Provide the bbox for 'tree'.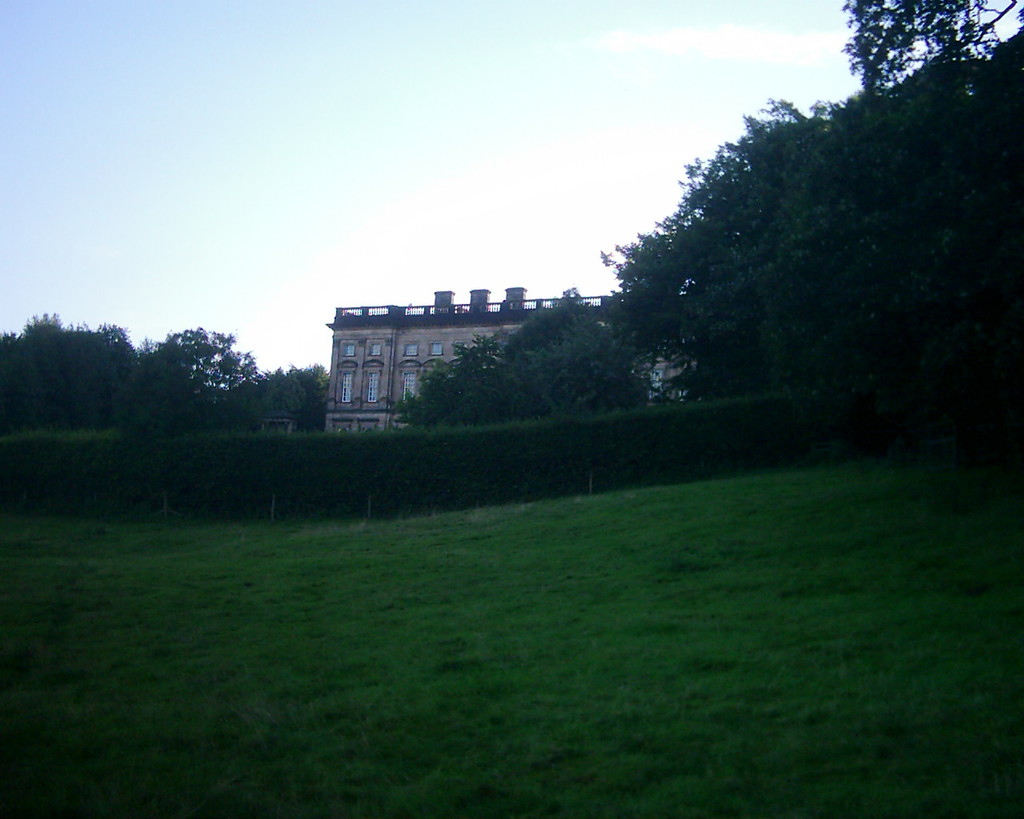
bbox=(398, 342, 553, 424).
